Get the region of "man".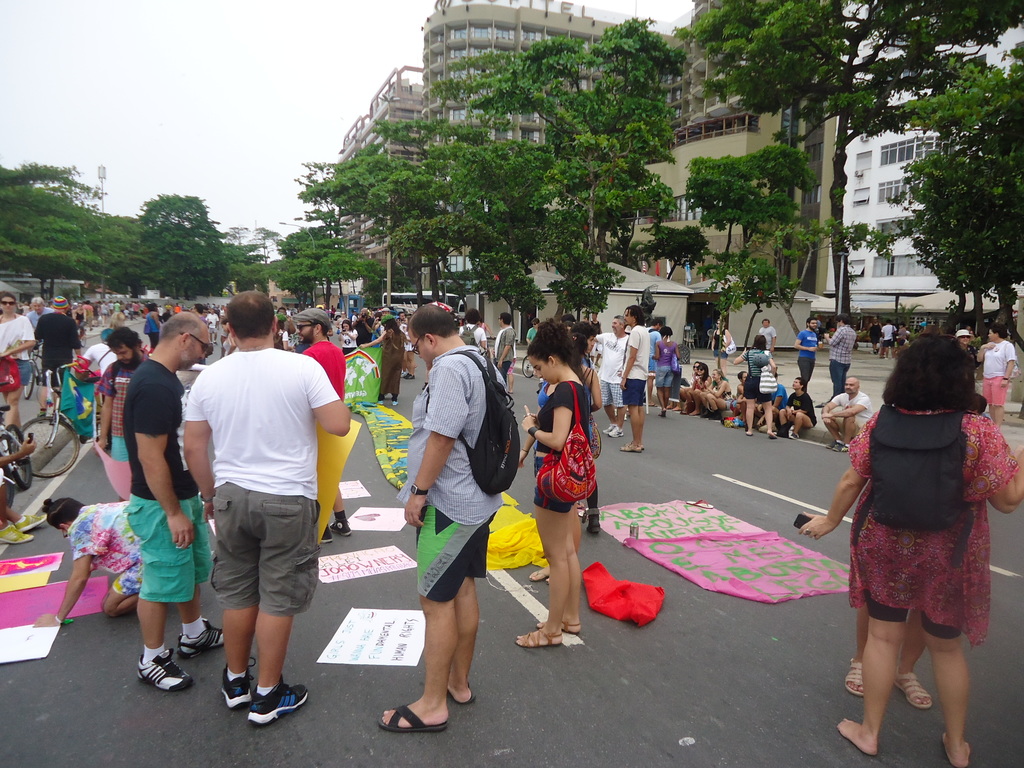
377,306,509,733.
